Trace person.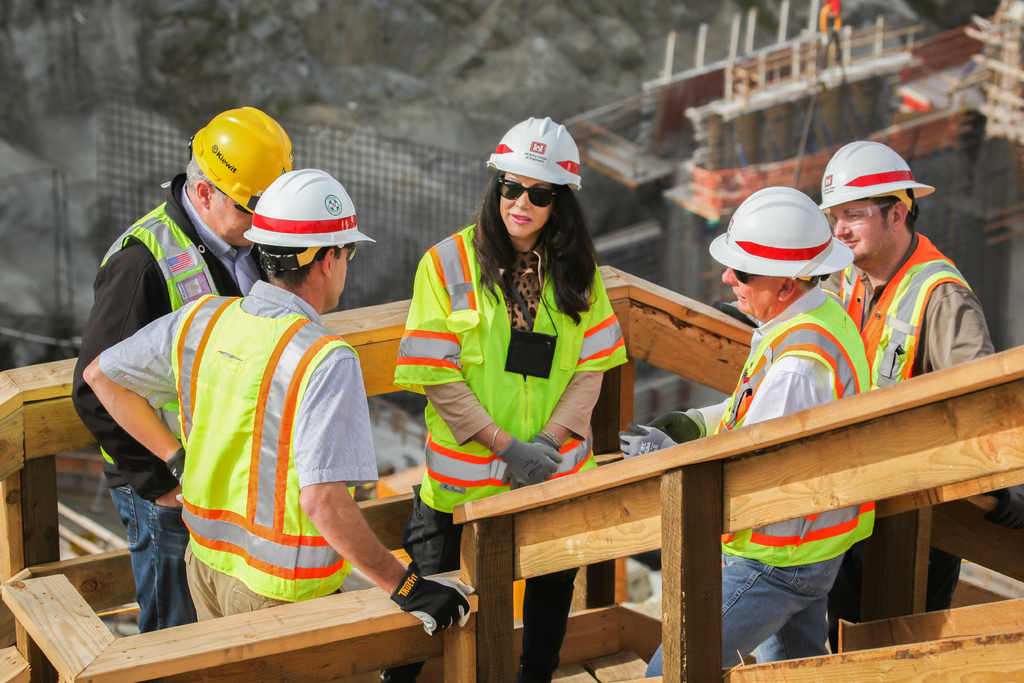
Traced to <bbox>69, 106, 298, 623</bbox>.
